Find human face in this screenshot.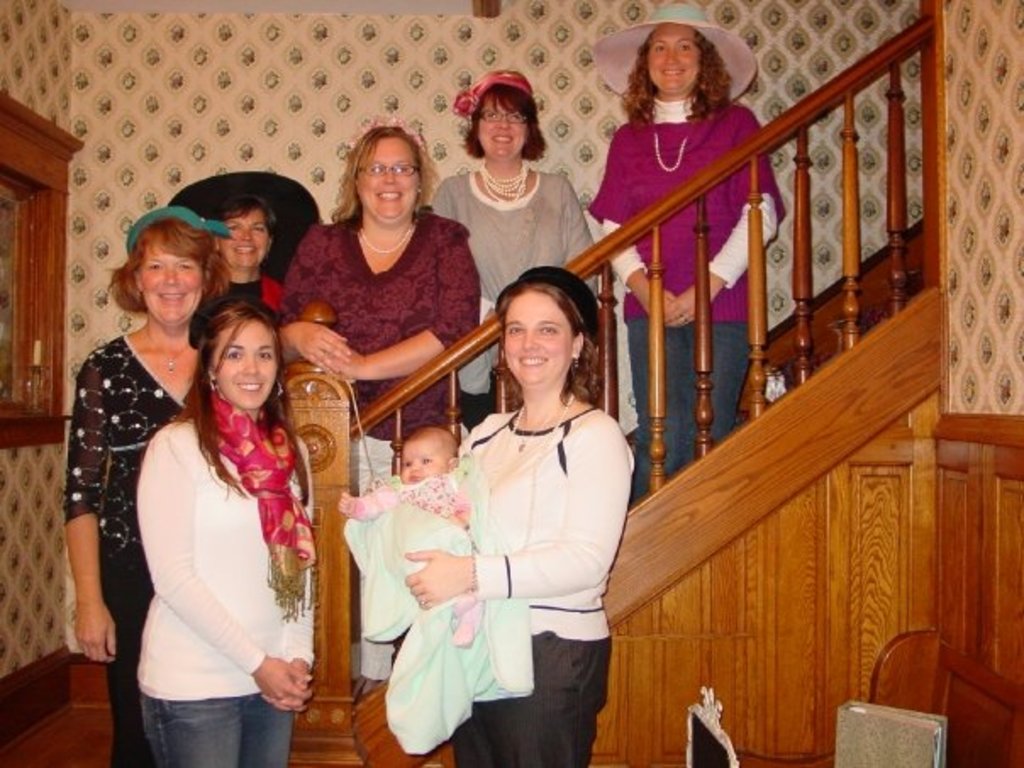
The bounding box for human face is crop(400, 439, 441, 478).
